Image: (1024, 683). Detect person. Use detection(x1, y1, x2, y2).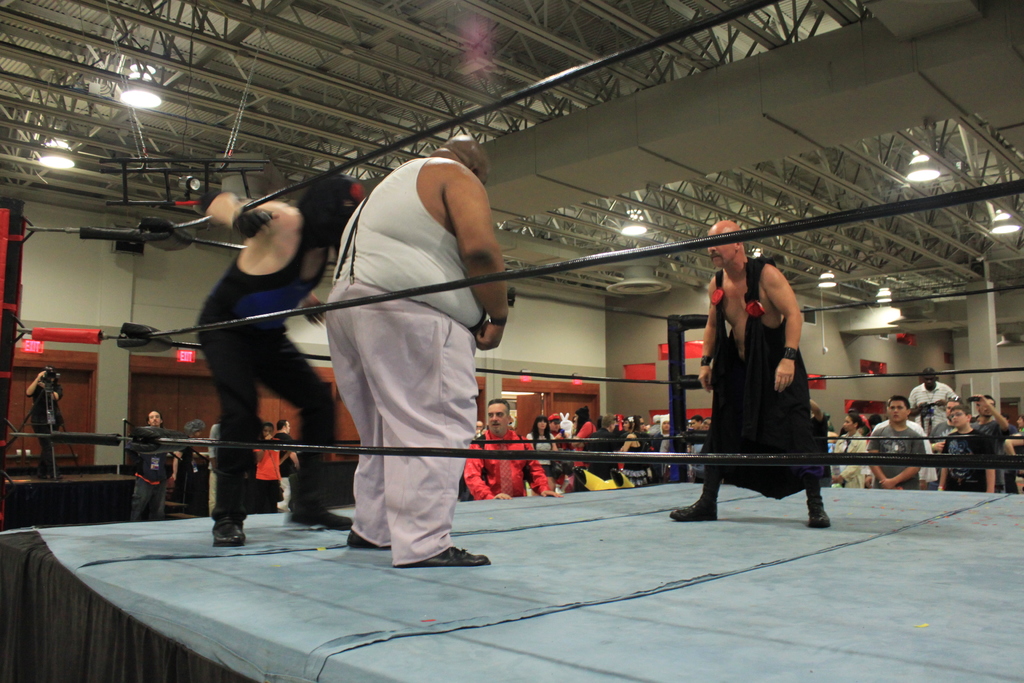
detection(926, 400, 1016, 494).
